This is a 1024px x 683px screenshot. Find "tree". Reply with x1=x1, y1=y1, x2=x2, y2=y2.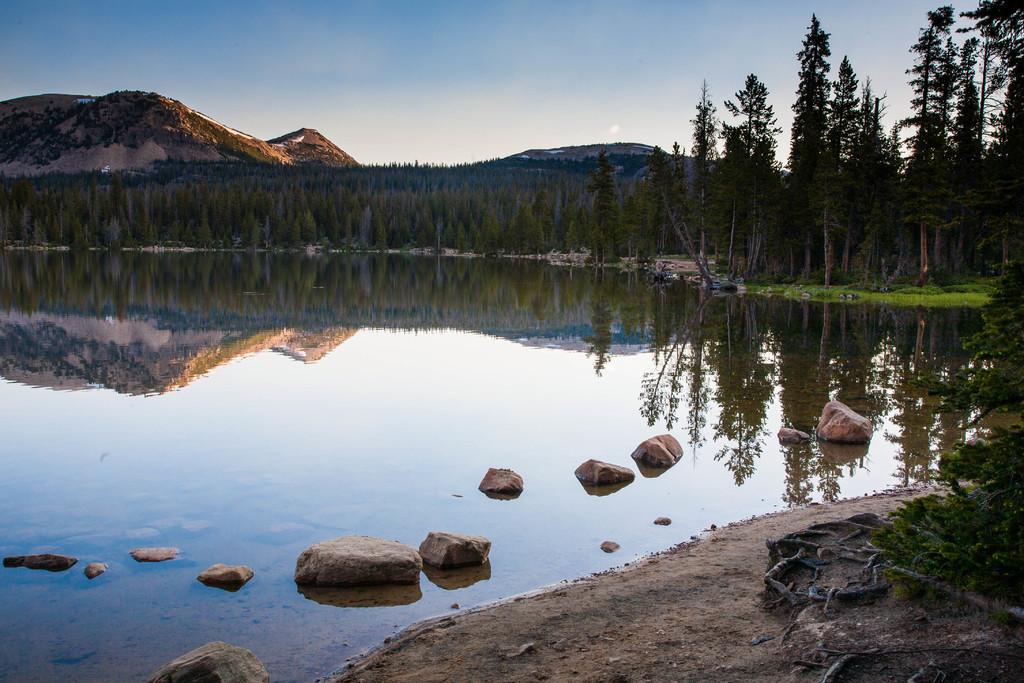
x1=585, y1=138, x2=627, y2=262.
